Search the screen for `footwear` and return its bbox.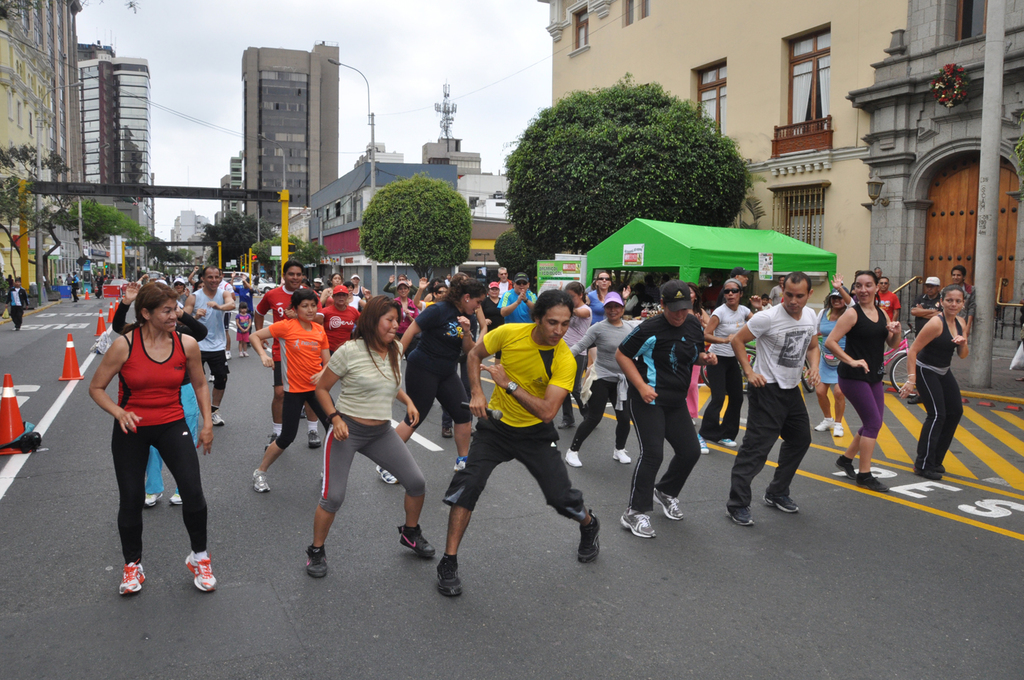
Found: [left=172, top=492, right=182, bottom=505].
